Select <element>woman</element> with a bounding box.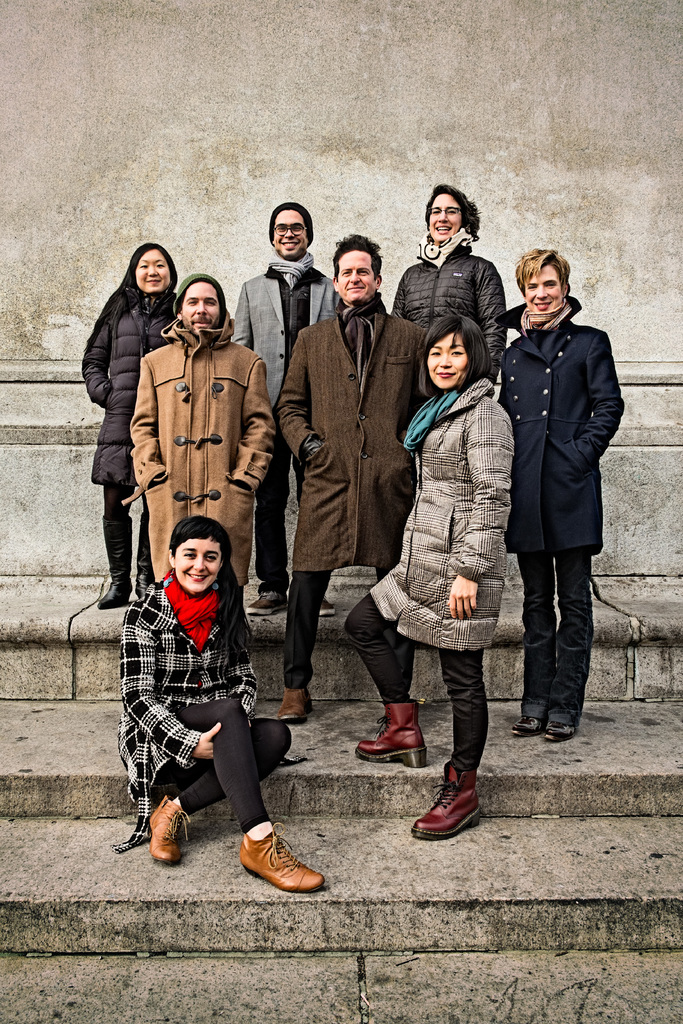
bbox=(397, 179, 502, 380).
